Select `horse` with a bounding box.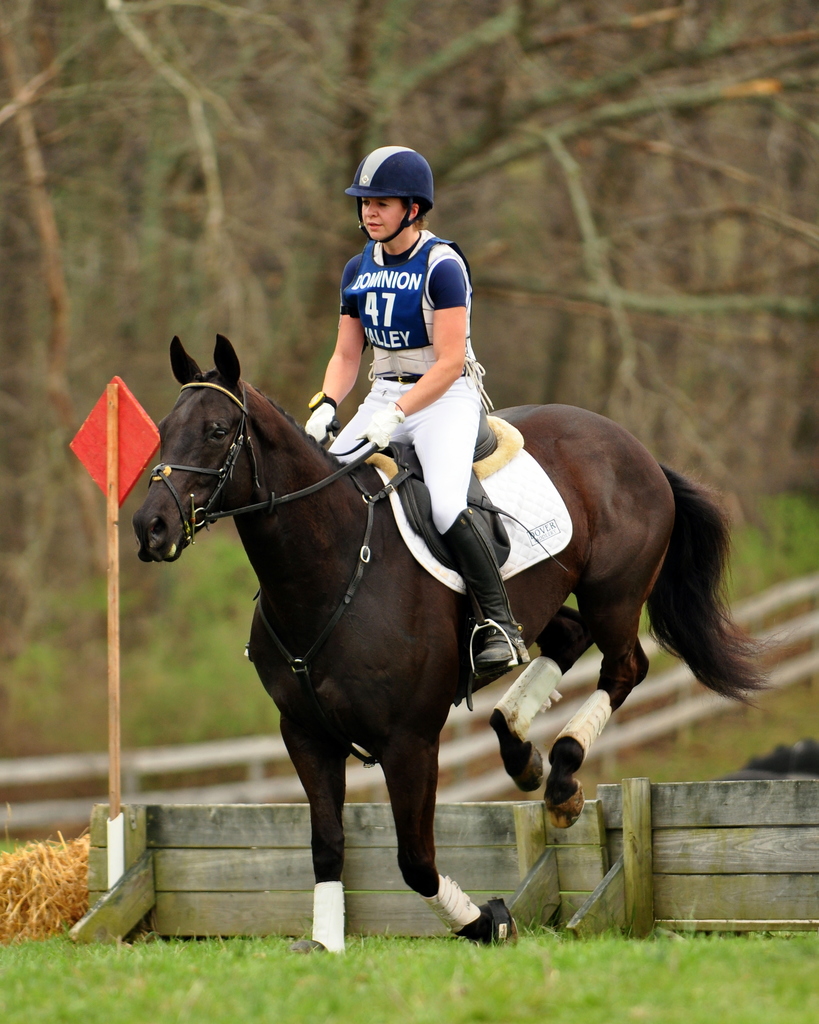
<bbox>132, 335, 769, 956</bbox>.
